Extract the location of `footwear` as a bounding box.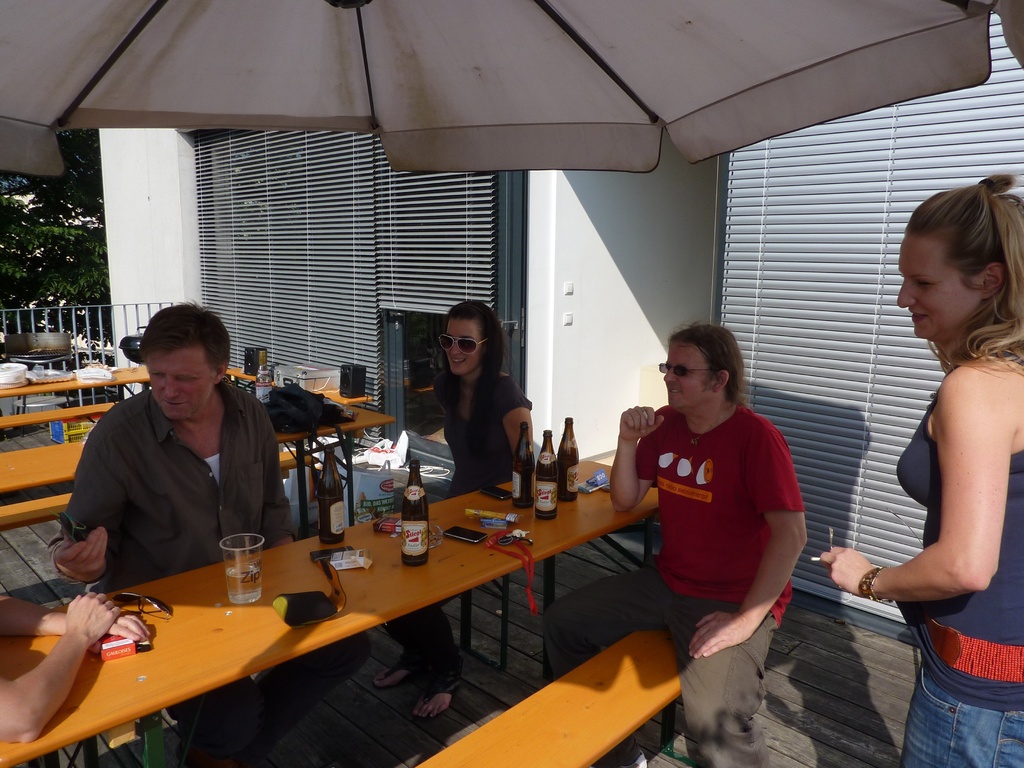
box(372, 655, 424, 685).
